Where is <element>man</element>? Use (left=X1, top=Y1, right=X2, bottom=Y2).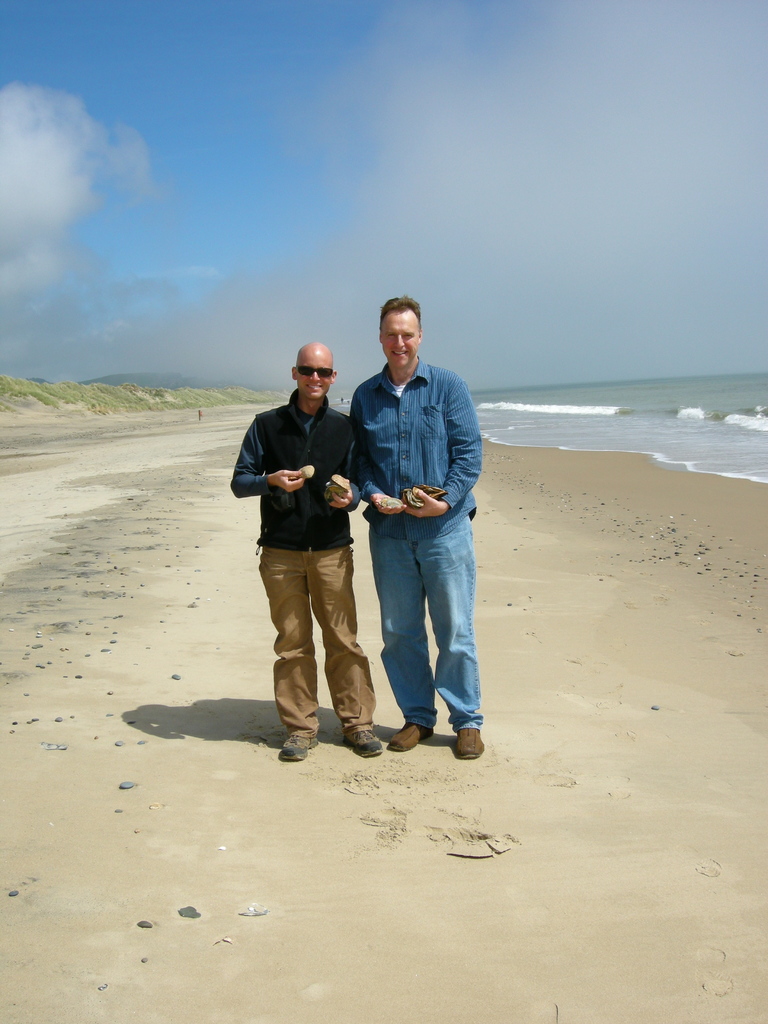
(left=338, top=311, right=493, bottom=770).
